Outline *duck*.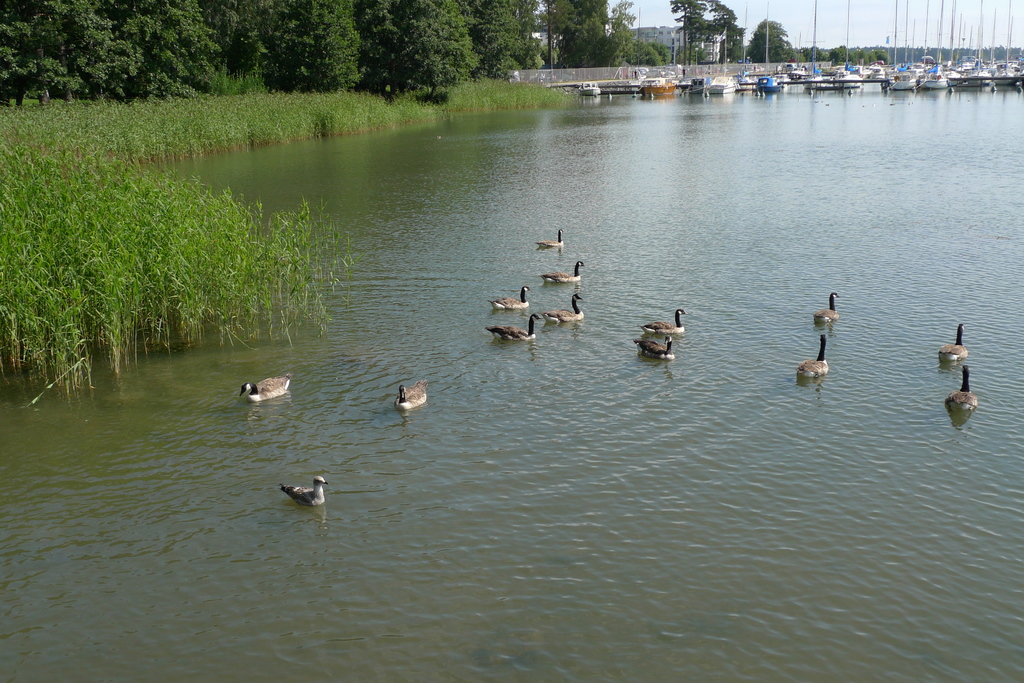
Outline: {"left": 644, "top": 302, "right": 689, "bottom": 344}.
